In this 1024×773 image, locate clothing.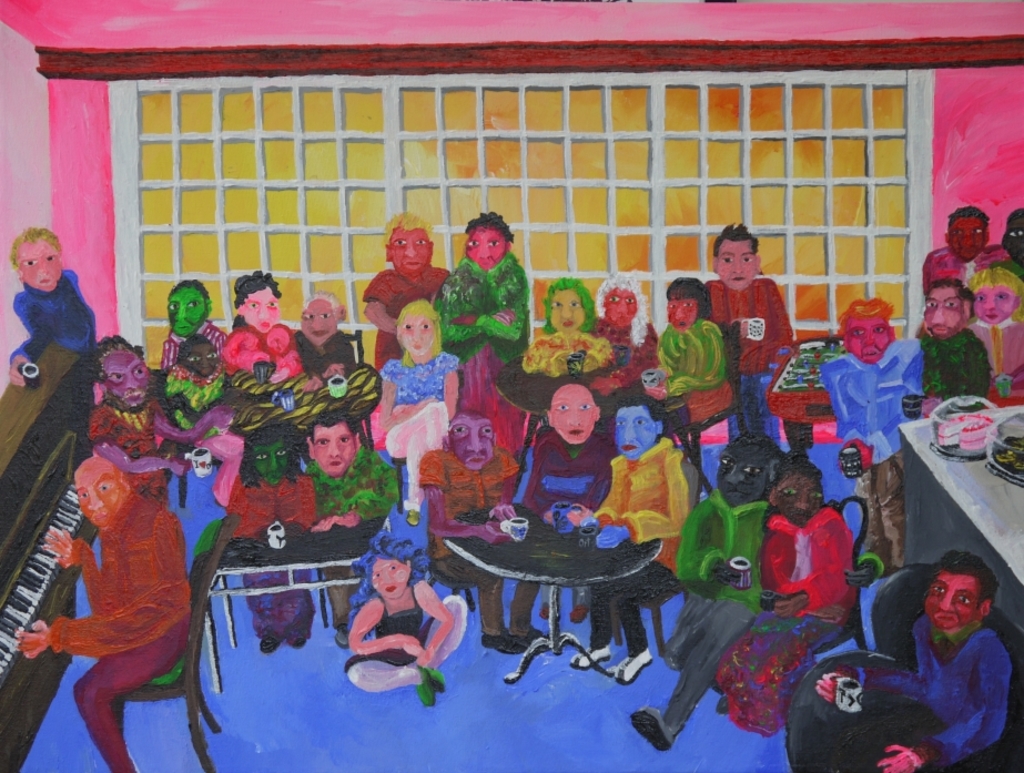
Bounding box: {"left": 700, "top": 271, "right": 803, "bottom": 439}.
